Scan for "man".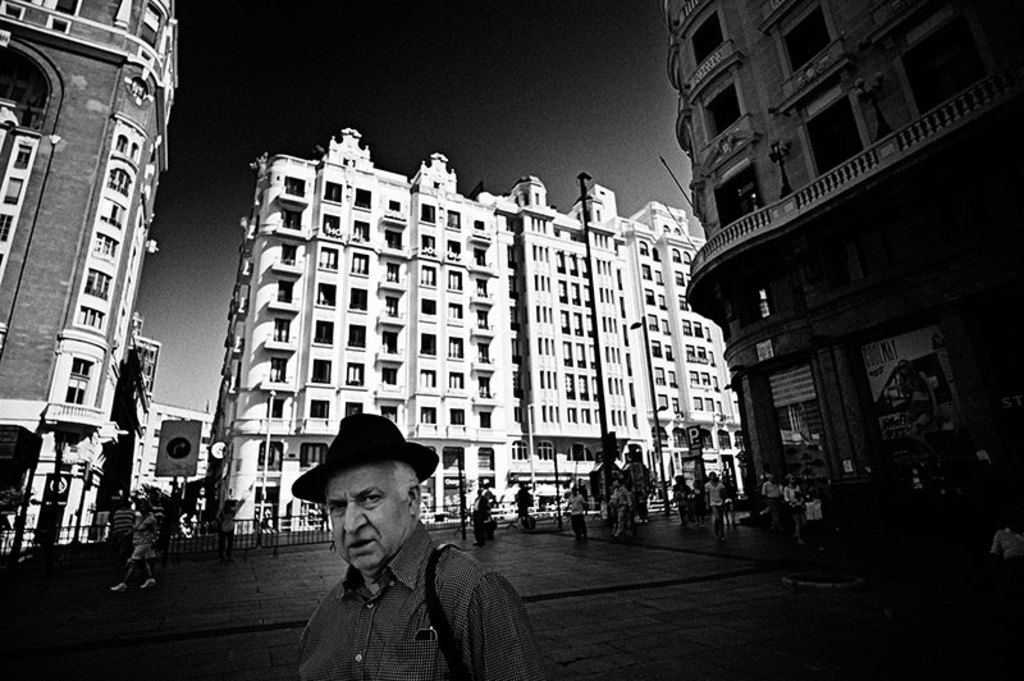
Scan result: 260:426:517:675.
